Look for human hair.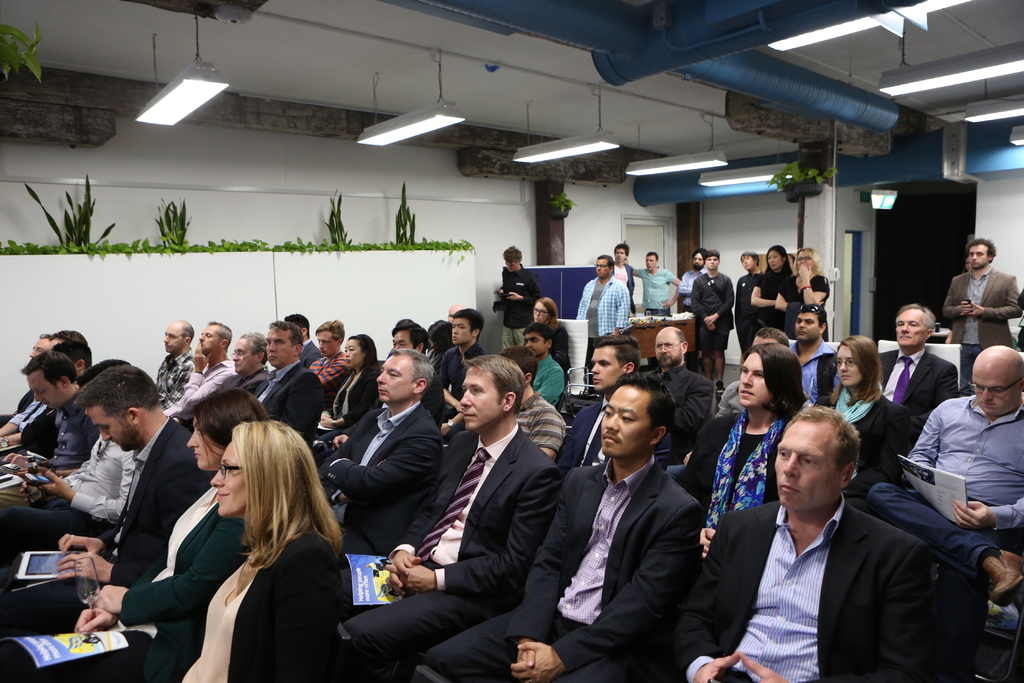
Found: [314,317,346,345].
